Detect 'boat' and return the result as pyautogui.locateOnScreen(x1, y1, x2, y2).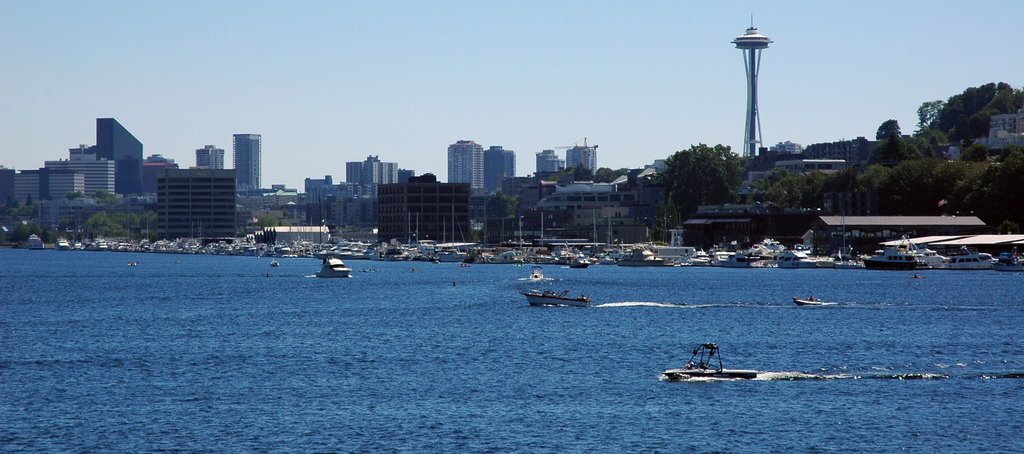
pyautogui.locateOnScreen(864, 232, 934, 271).
